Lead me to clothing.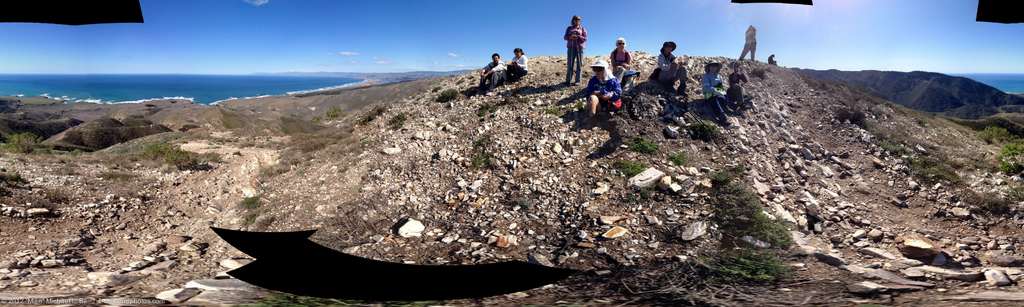
Lead to pyautogui.locateOnScreen(580, 68, 617, 114).
